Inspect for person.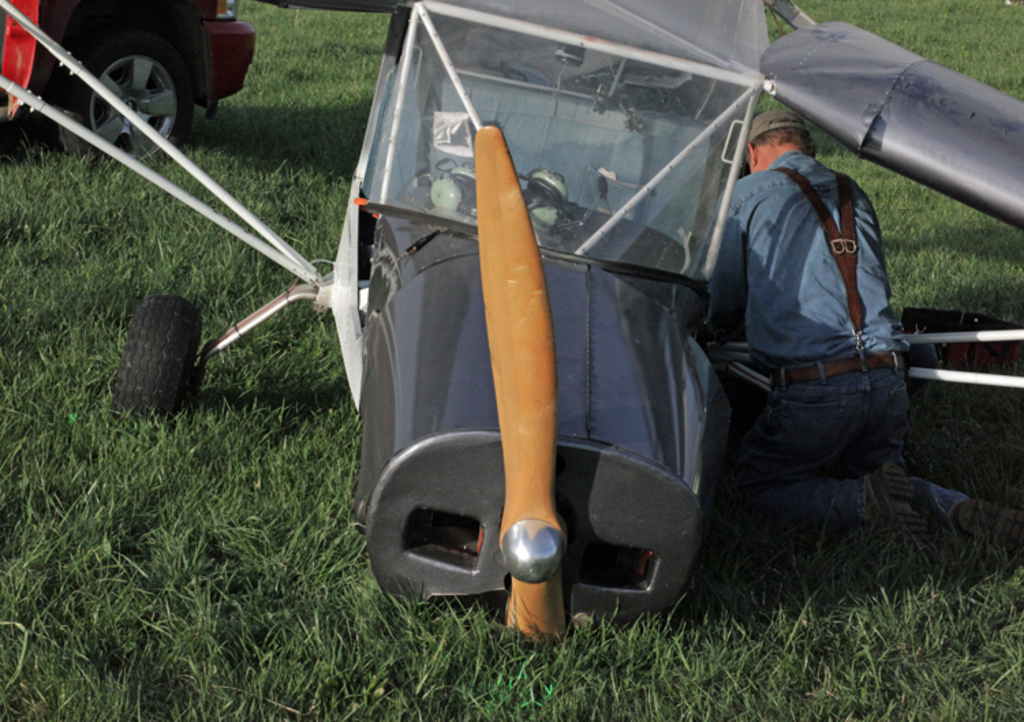
Inspection: {"x1": 709, "y1": 49, "x2": 937, "y2": 588}.
